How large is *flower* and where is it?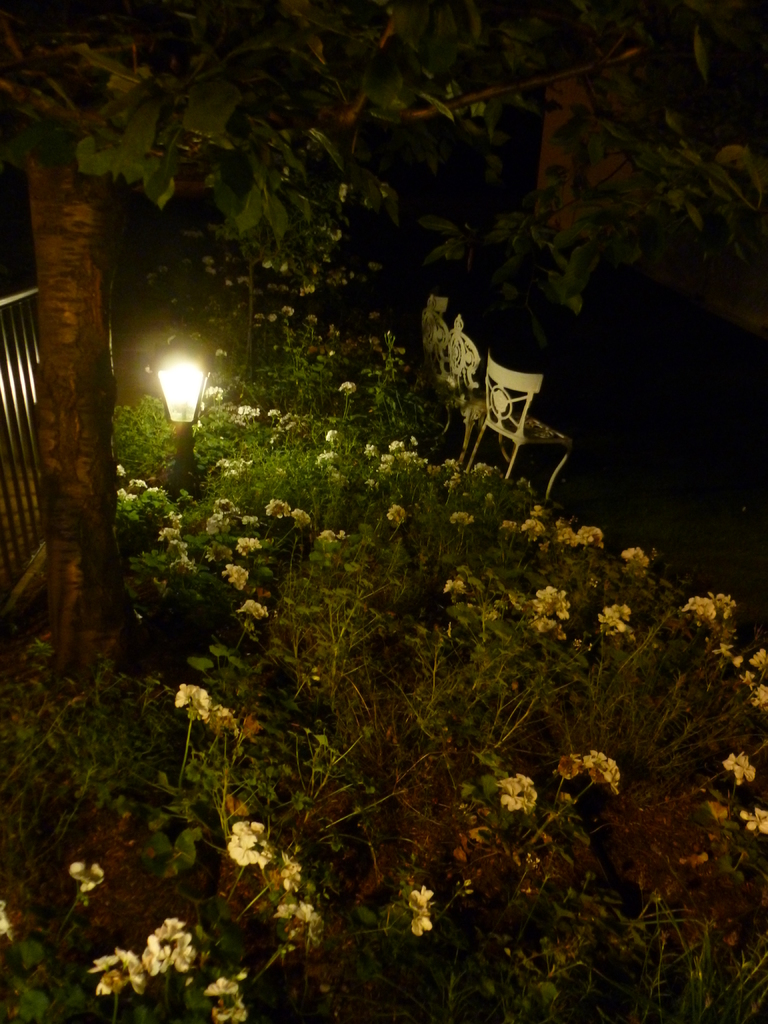
Bounding box: select_region(592, 600, 634, 636).
